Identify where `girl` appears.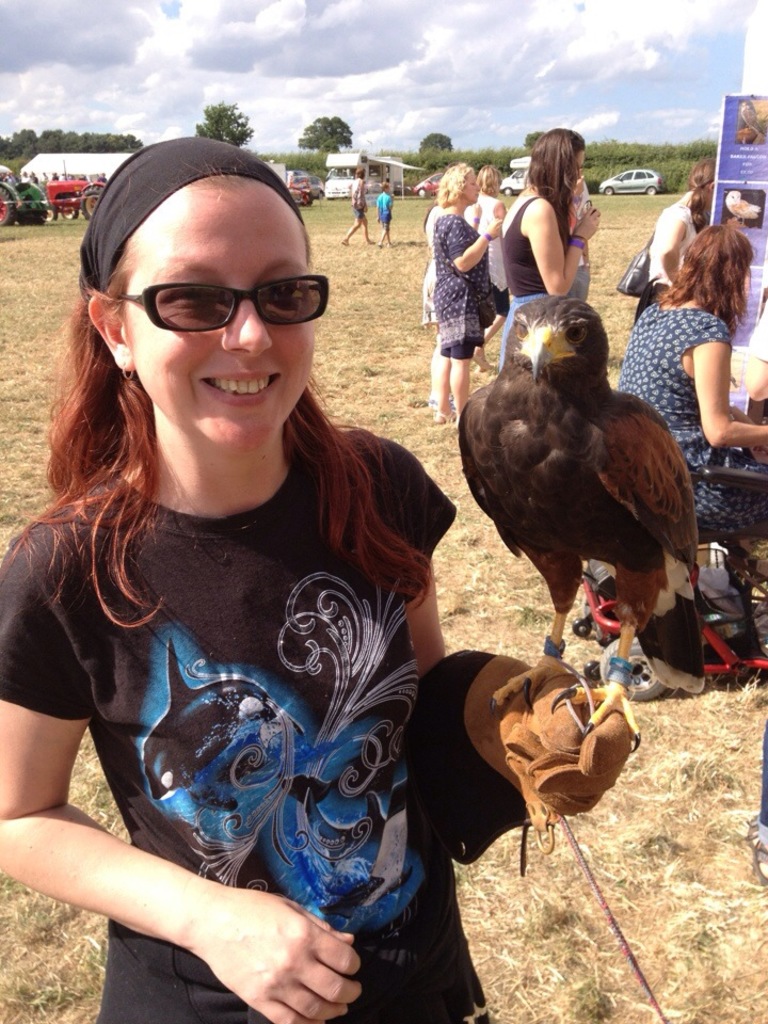
Appears at crop(494, 118, 599, 326).
